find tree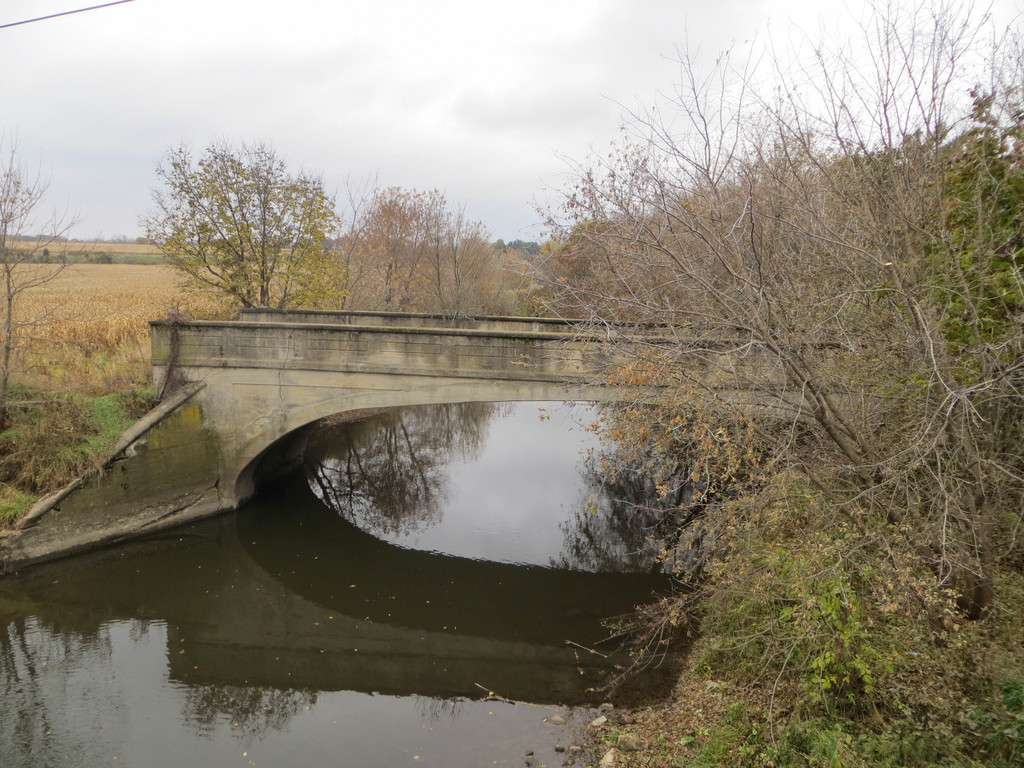
123, 129, 385, 333
